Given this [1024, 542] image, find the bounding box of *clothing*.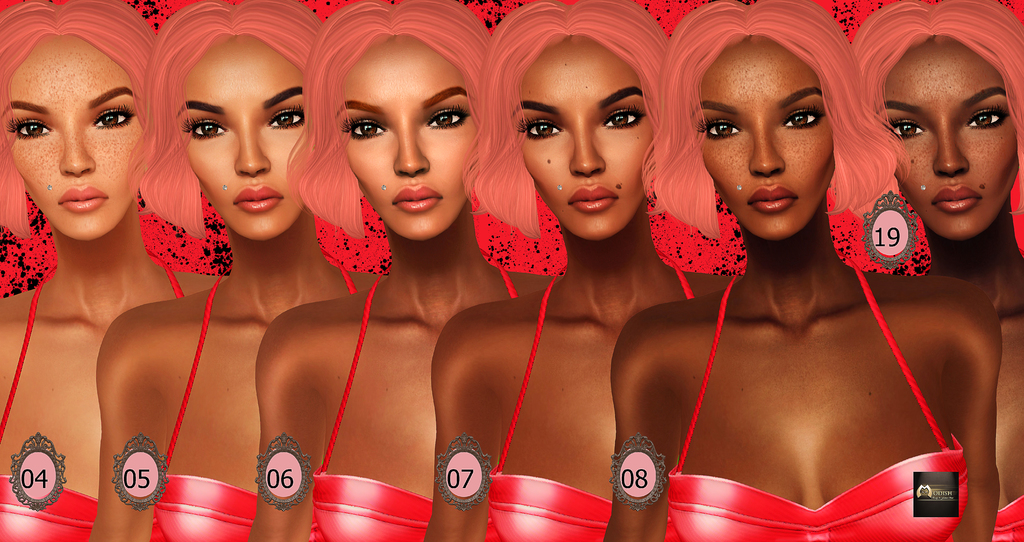
483 267 703 538.
